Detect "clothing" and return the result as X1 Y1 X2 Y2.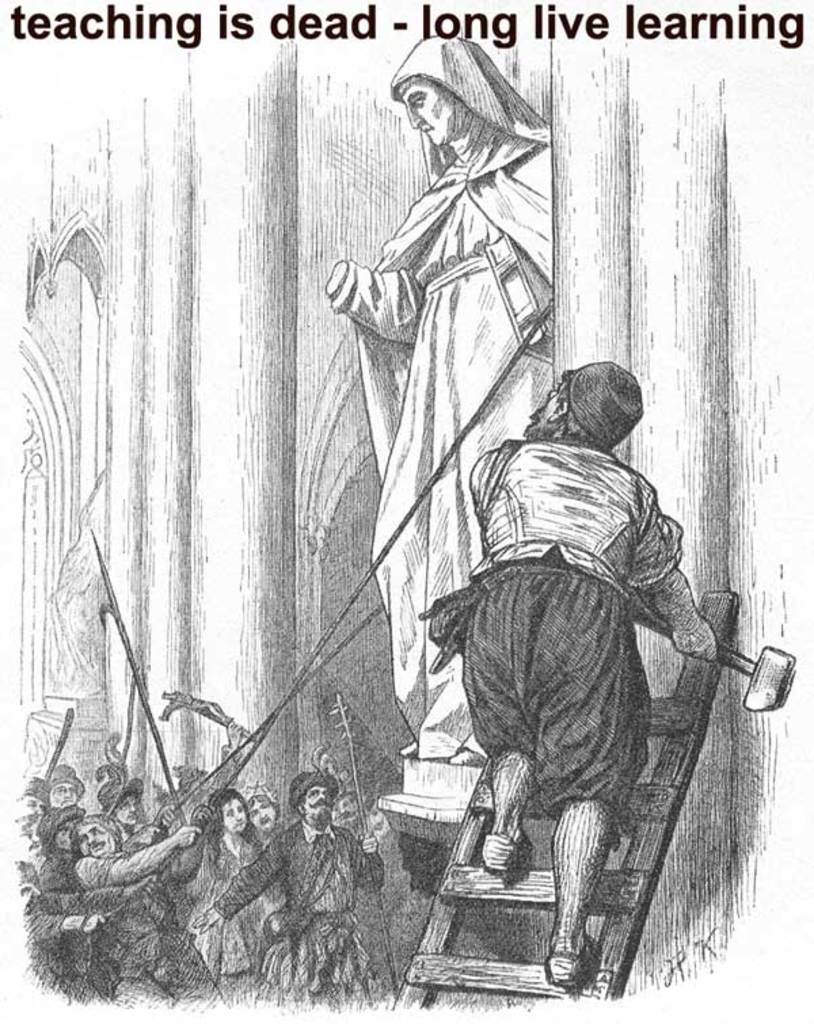
106 823 288 985.
